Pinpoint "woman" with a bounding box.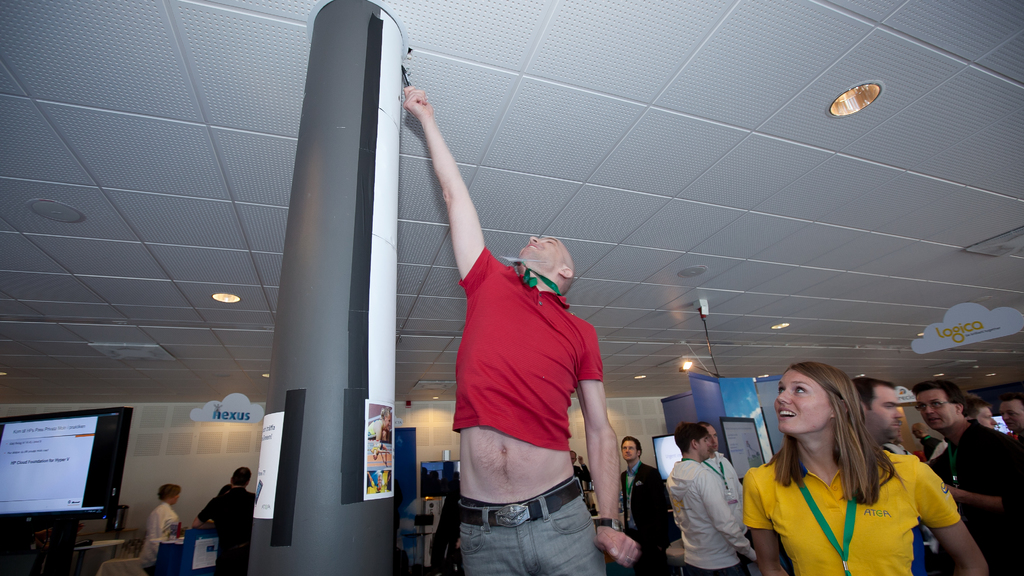
select_region(739, 365, 966, 575).
